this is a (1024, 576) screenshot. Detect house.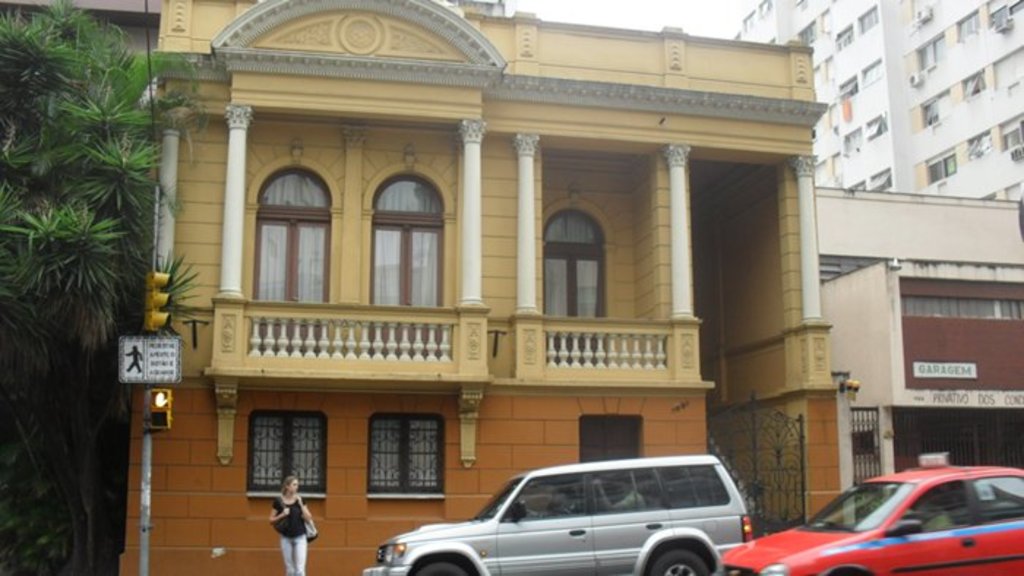
Rect(89, 0, 900, 538).
